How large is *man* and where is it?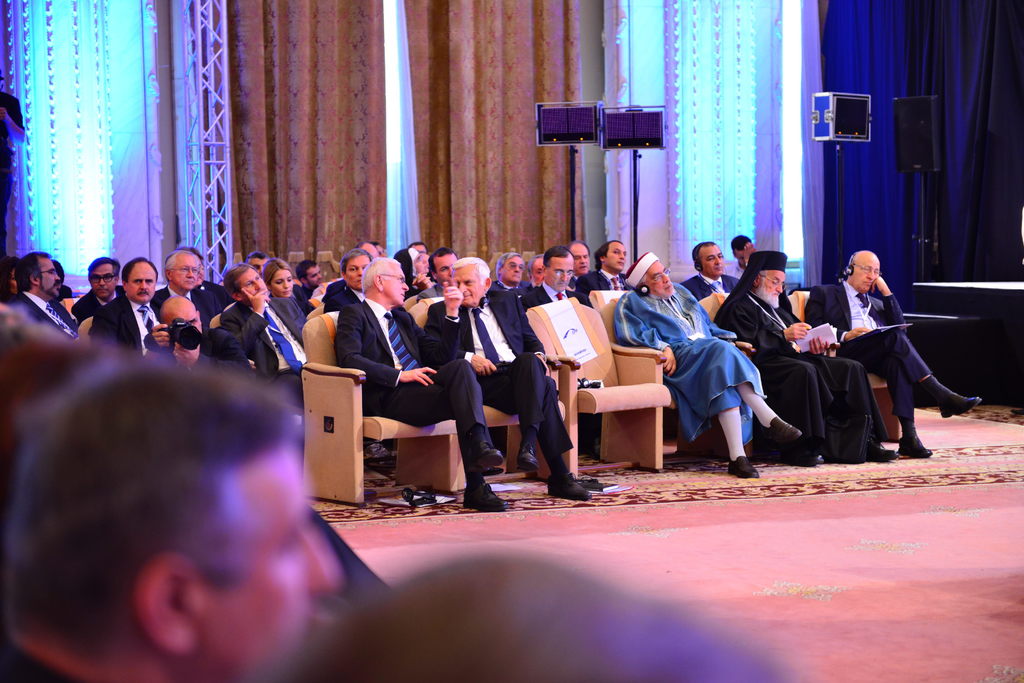
Bounding box: (x1=0, y1=358, x2=354, y2=682).
